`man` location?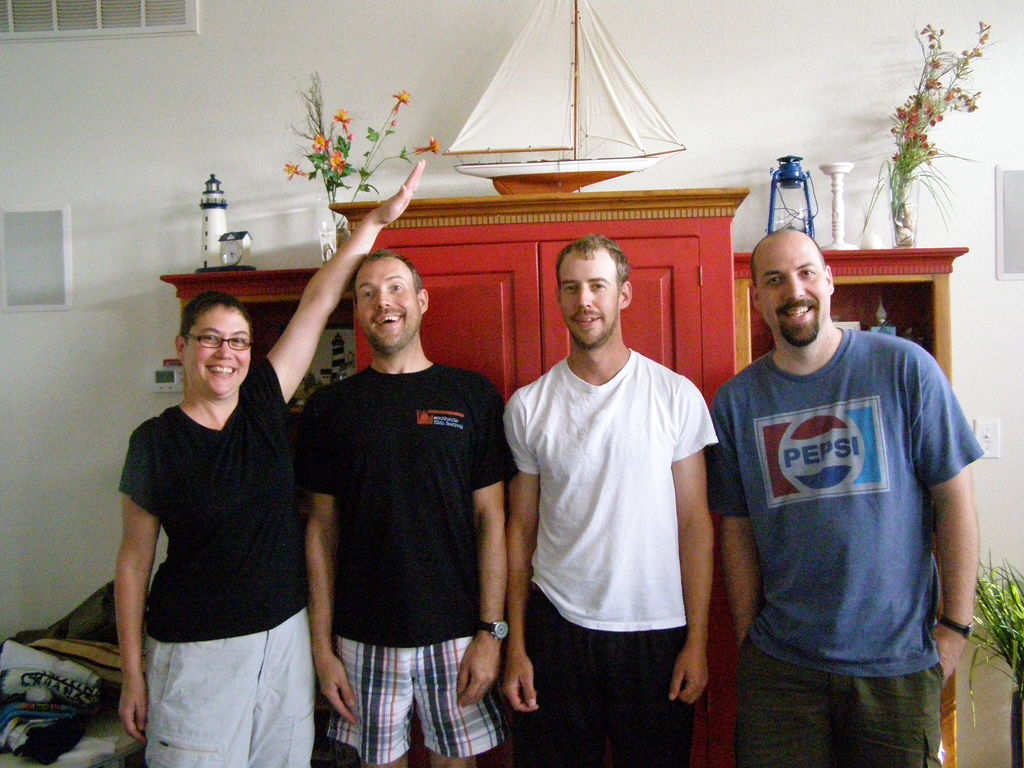
bbox(288, 225, 519, 753)
